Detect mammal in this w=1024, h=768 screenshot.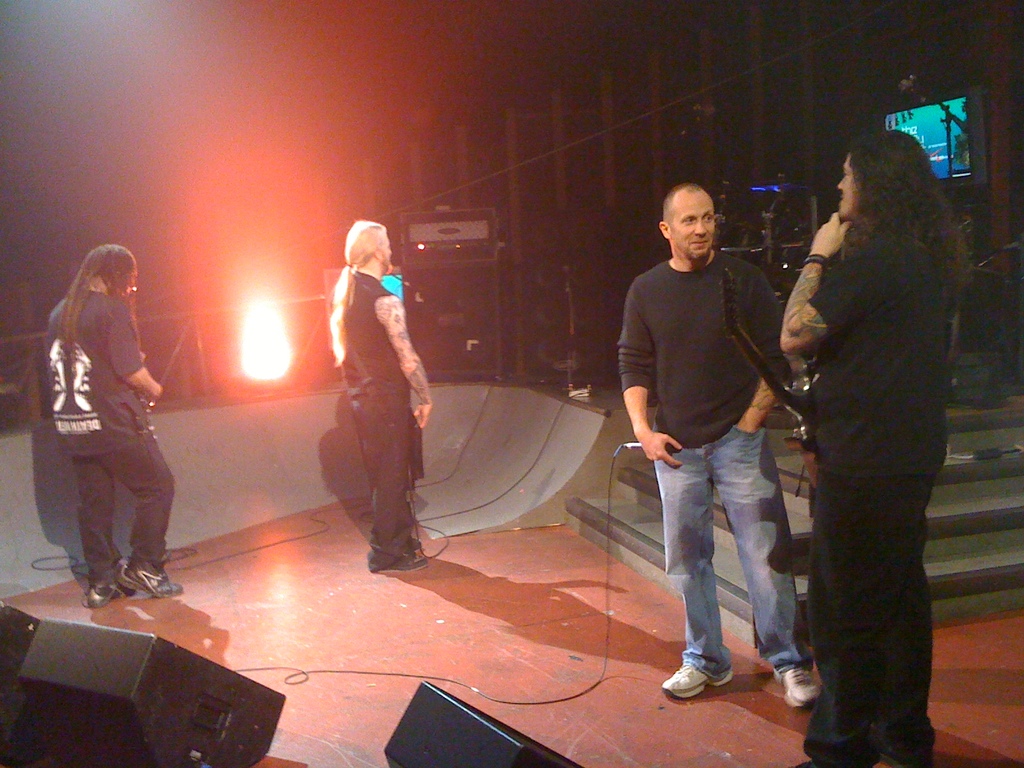
Detection: (x1=782, y1=81, x2=982, y2=767).
